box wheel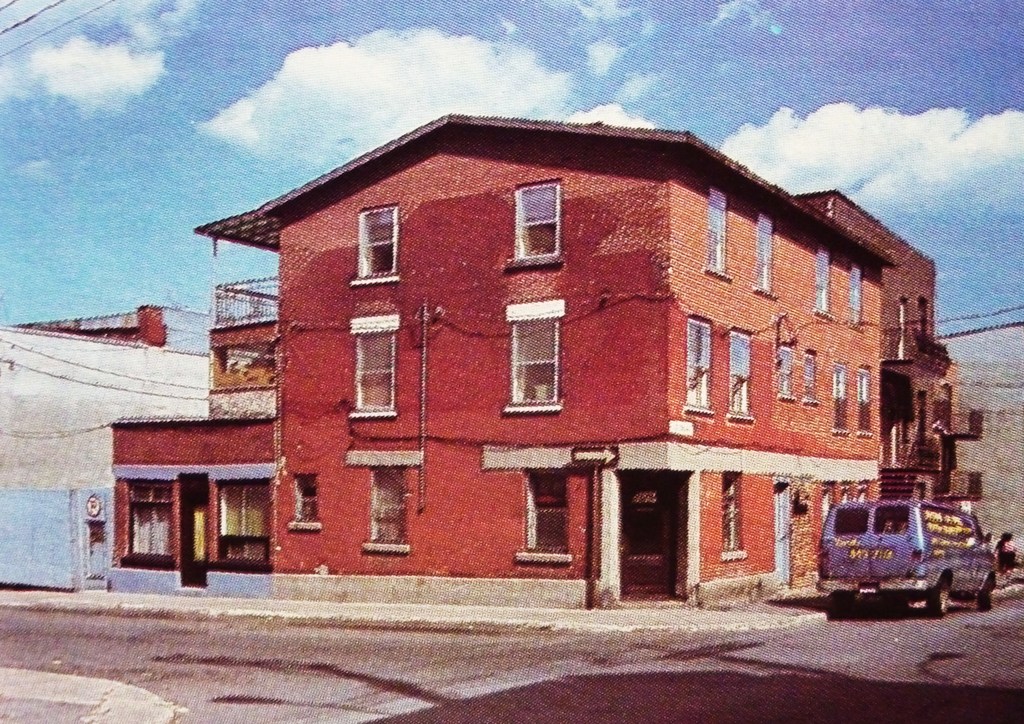
<bbox>922, 589, 943, 619</bbox>
